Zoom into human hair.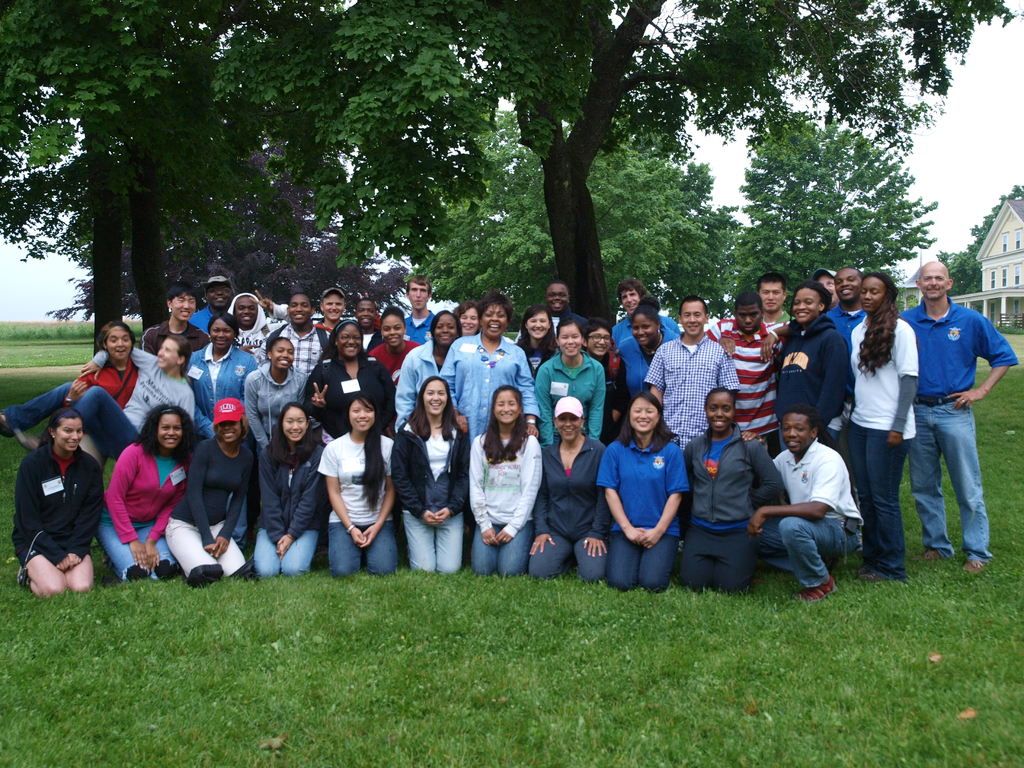
Zoom target: <bbox>364, 299, 378, 309</bbox>.
